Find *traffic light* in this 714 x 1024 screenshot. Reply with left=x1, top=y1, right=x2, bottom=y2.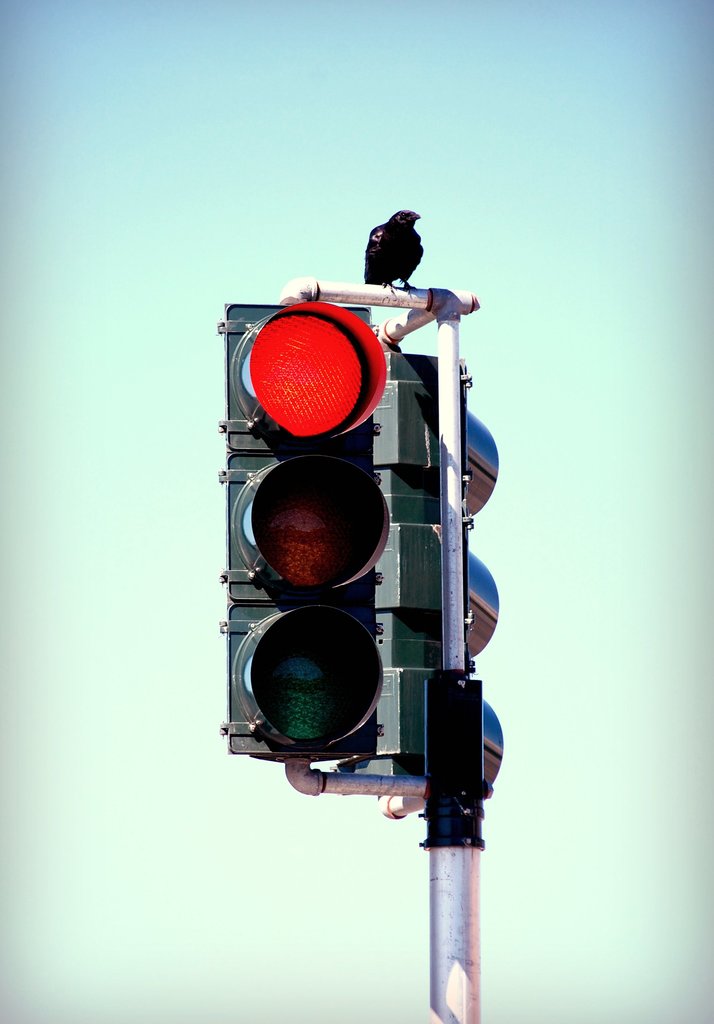
left=338, top=344, right=504, bottom=786.
